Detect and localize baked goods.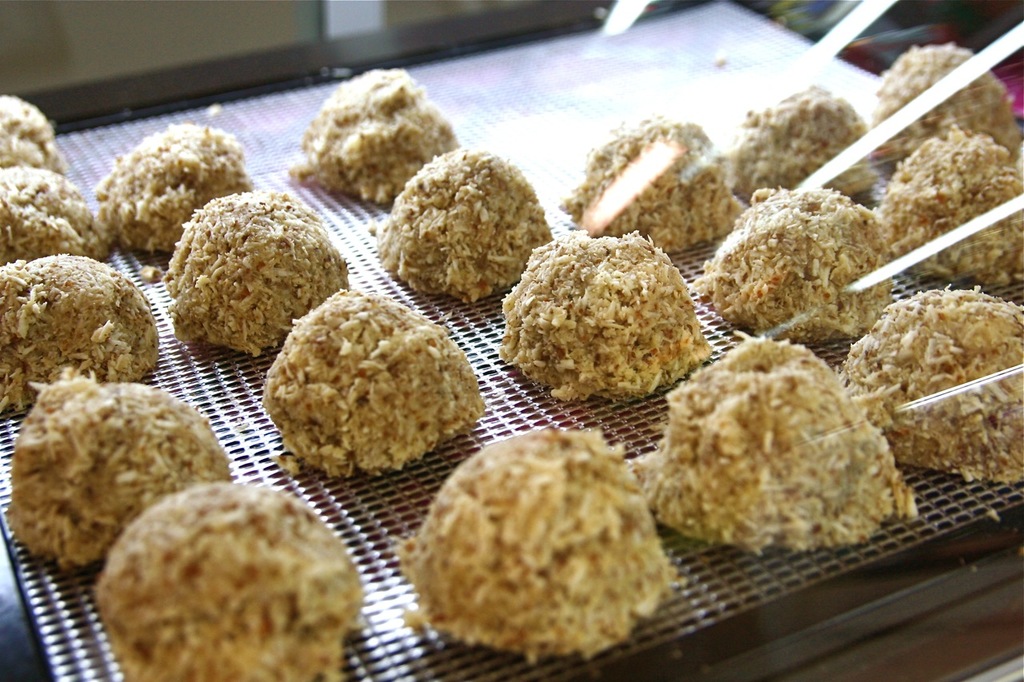
Localized at [498, 230, 709, 404].
